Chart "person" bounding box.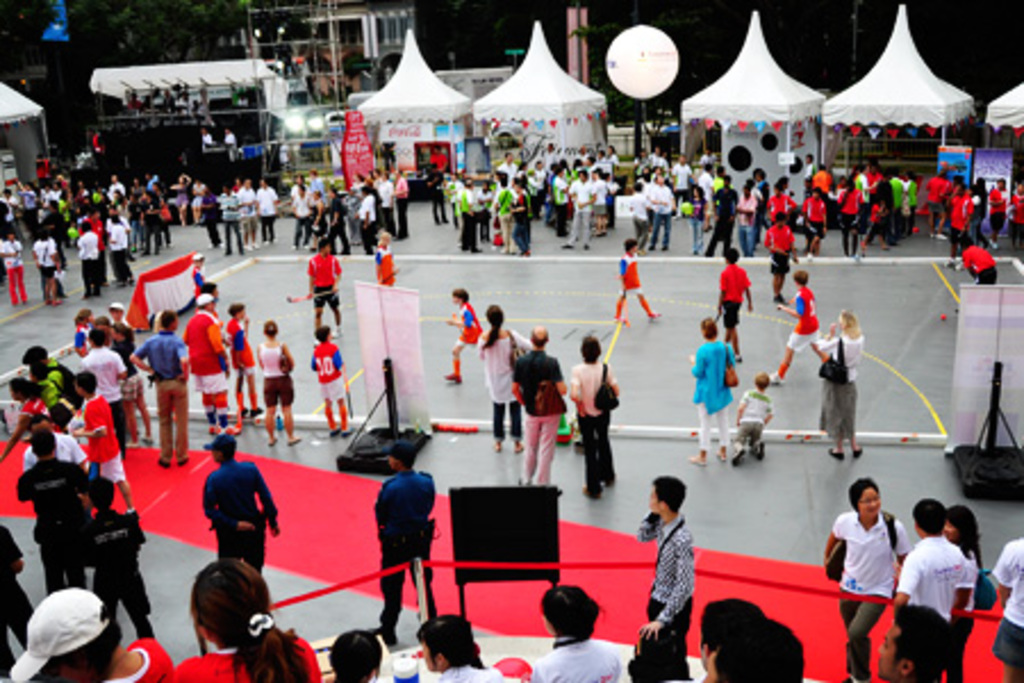
Charted: 735,373,767,469.
